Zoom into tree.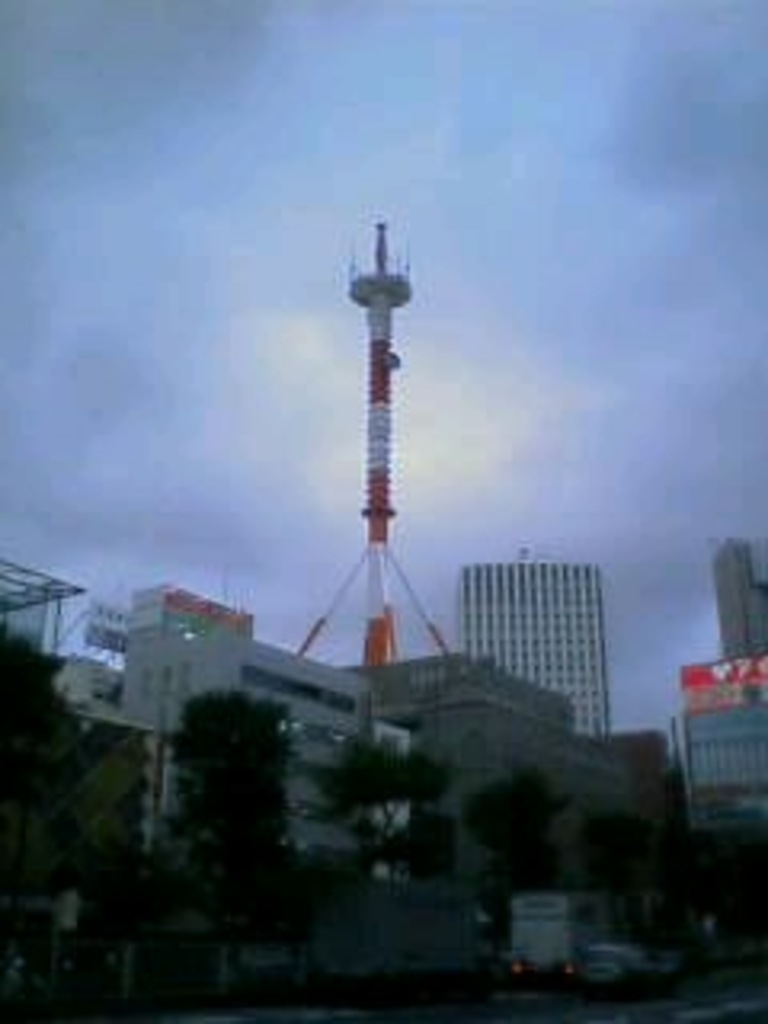
Zoom target: (454,765,582,918).
